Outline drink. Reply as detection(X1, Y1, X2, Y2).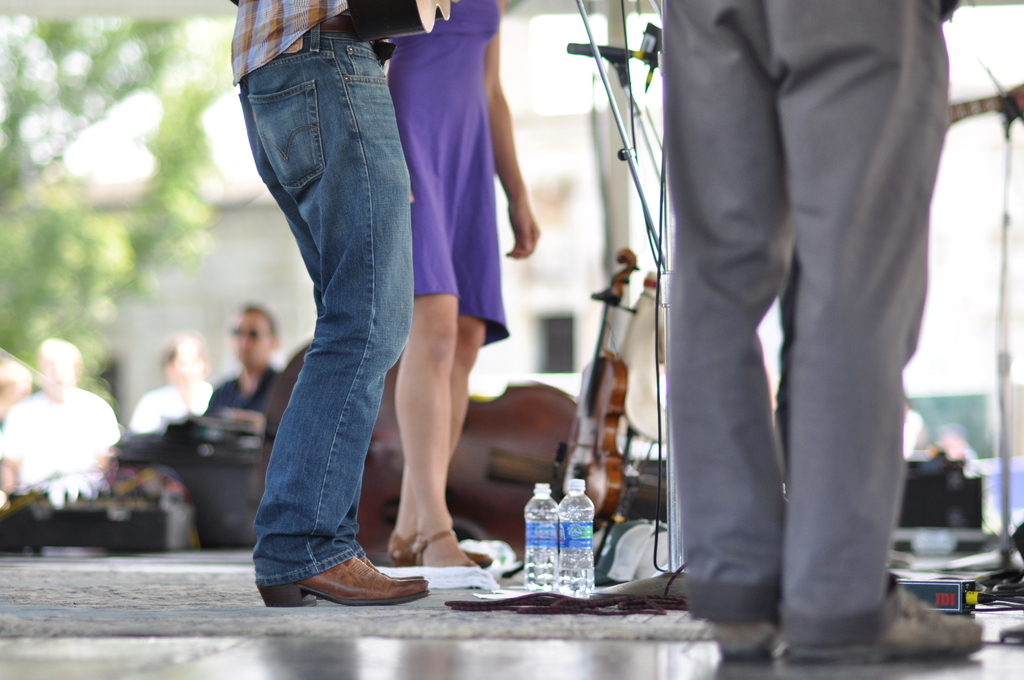
detection(557, 482, 593, 598).
